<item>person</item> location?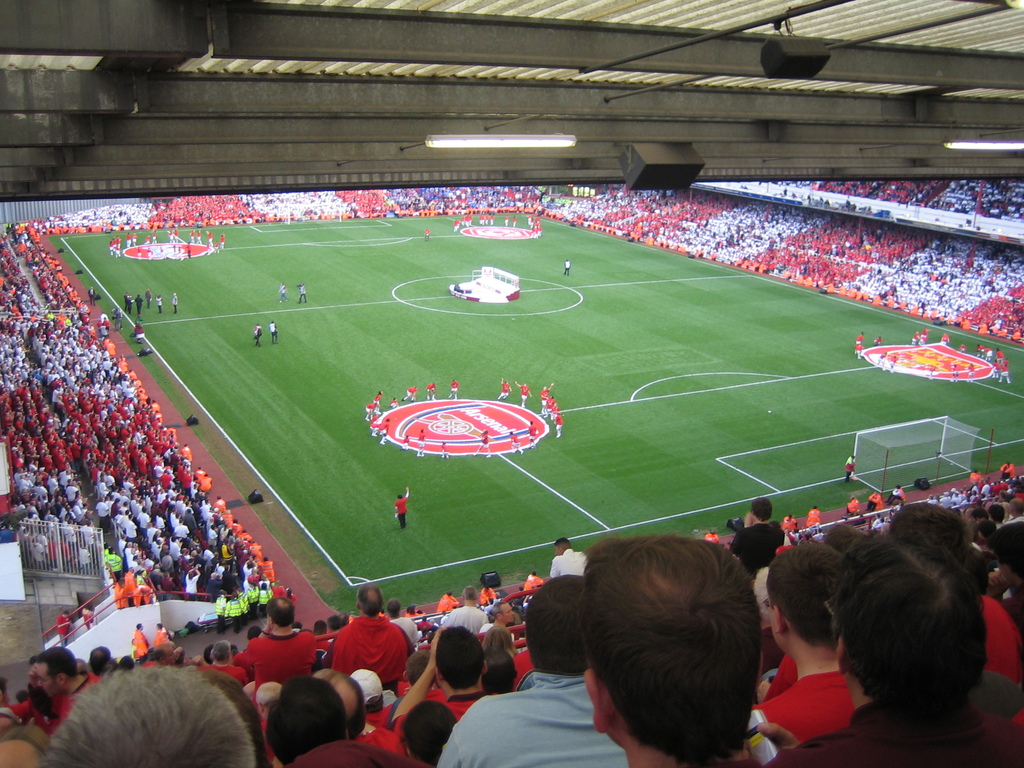
{"left": 729, "top": 493, "right": 787, "bottom": 574}
